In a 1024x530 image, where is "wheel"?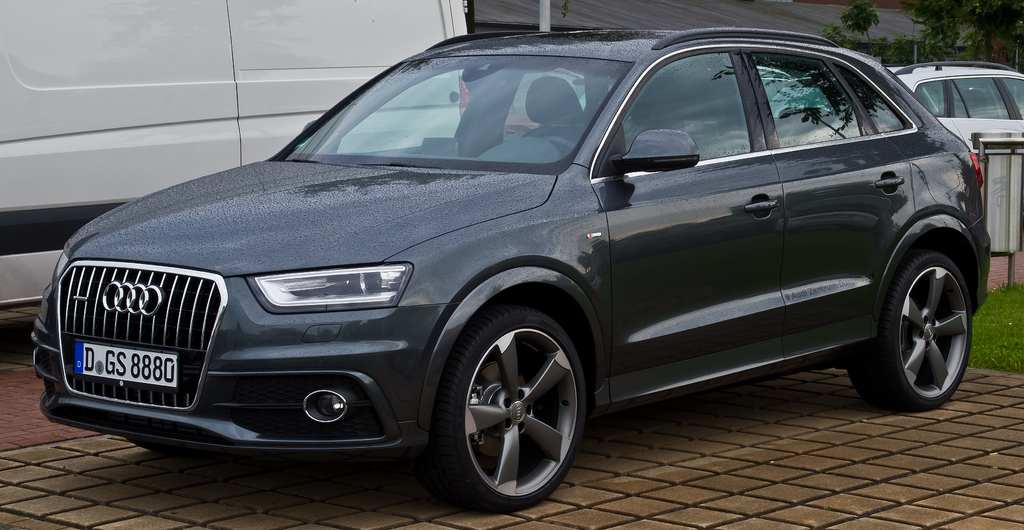
left=845, top=249, right=972, bottom=412.
